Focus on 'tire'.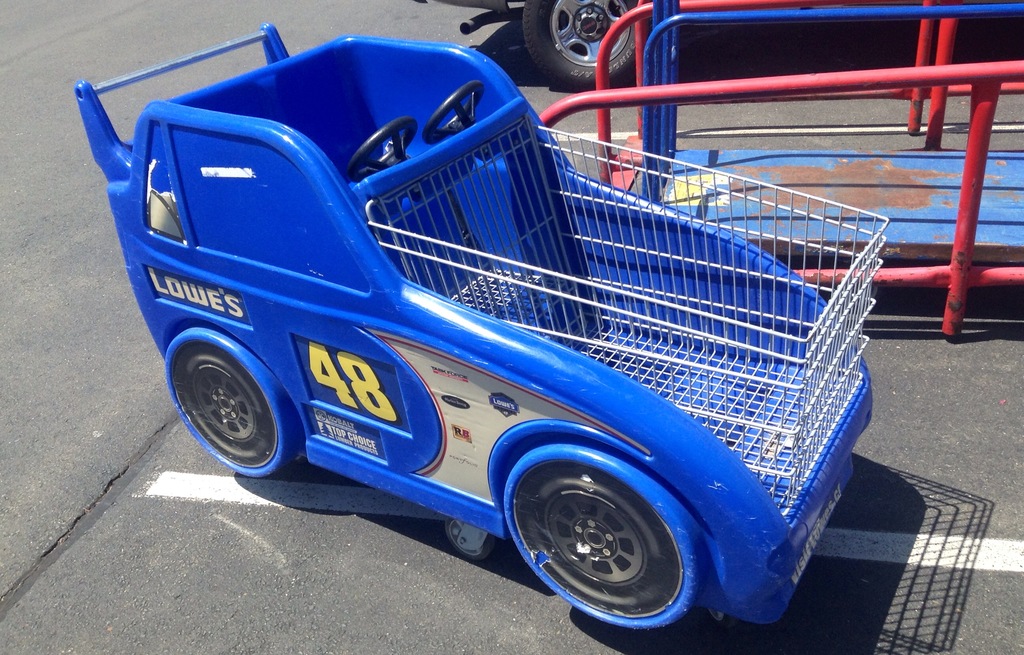
Focused at x1=516 y1=454 x2=707 y2=635.
